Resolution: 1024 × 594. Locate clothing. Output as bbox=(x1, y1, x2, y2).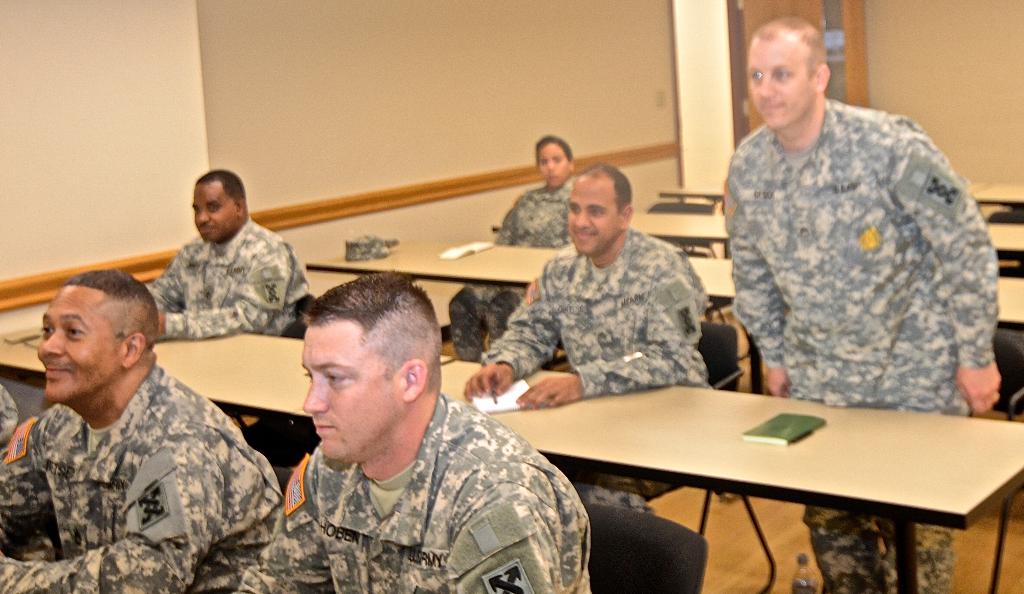
bbox=(233, 389, 593, 593).
